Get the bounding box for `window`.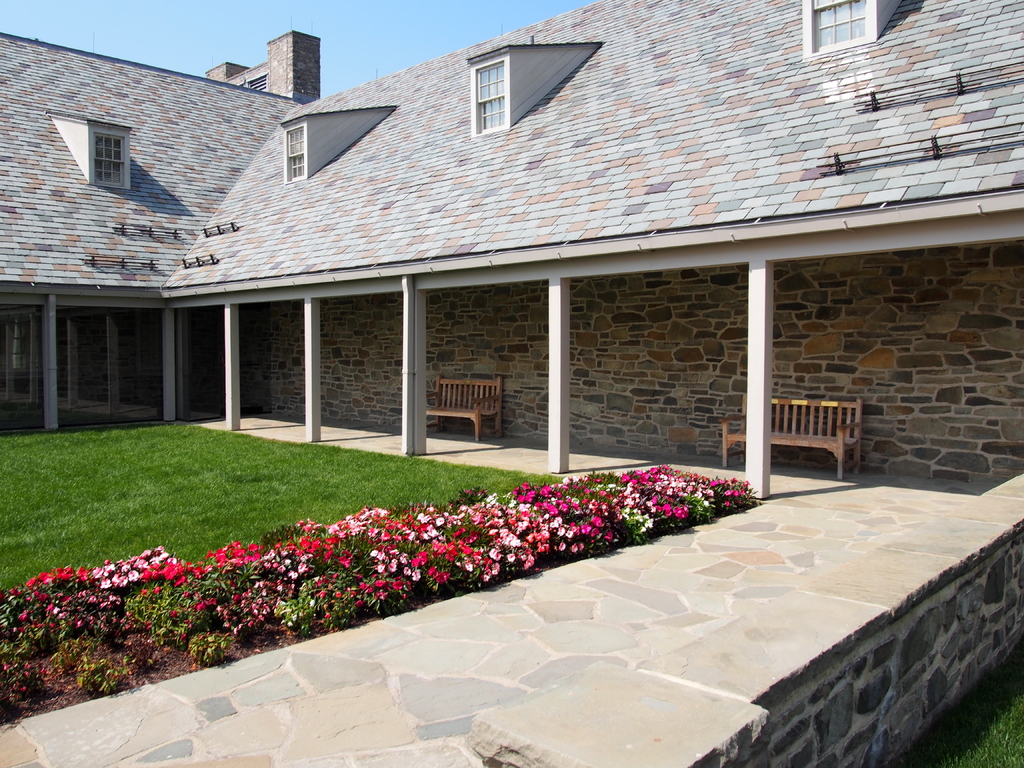
x1=280 y1=124 x2=307 y2=184.
